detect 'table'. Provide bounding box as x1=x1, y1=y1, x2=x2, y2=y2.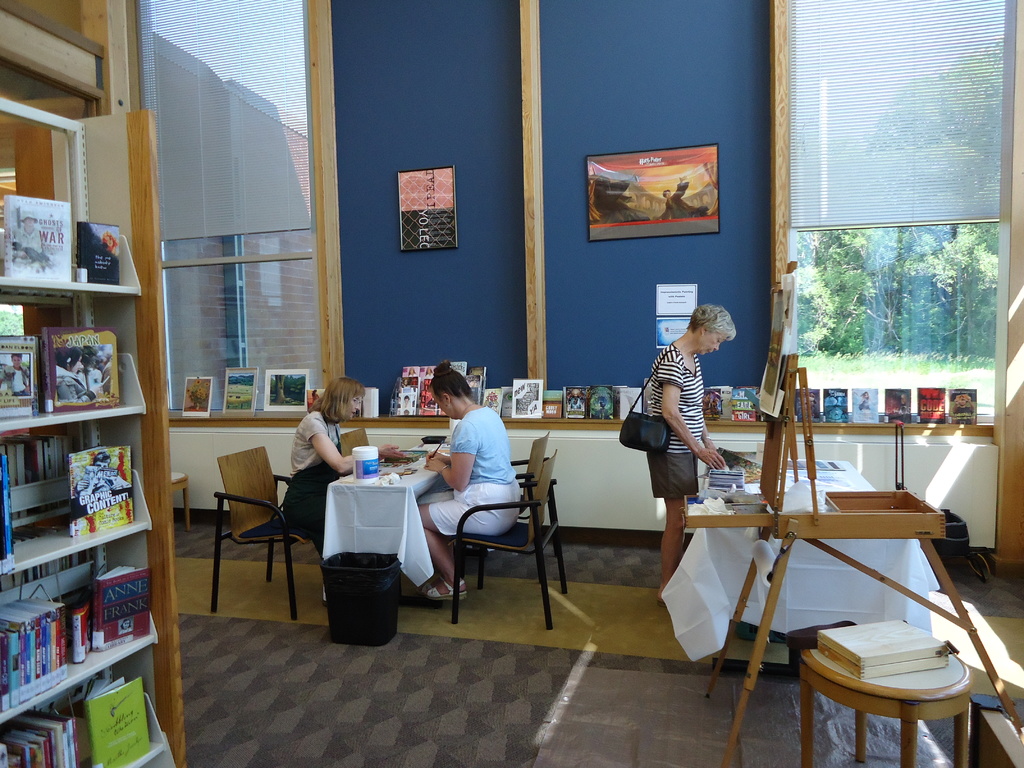
x1=664, y1=469, x2=985, y2=722.
